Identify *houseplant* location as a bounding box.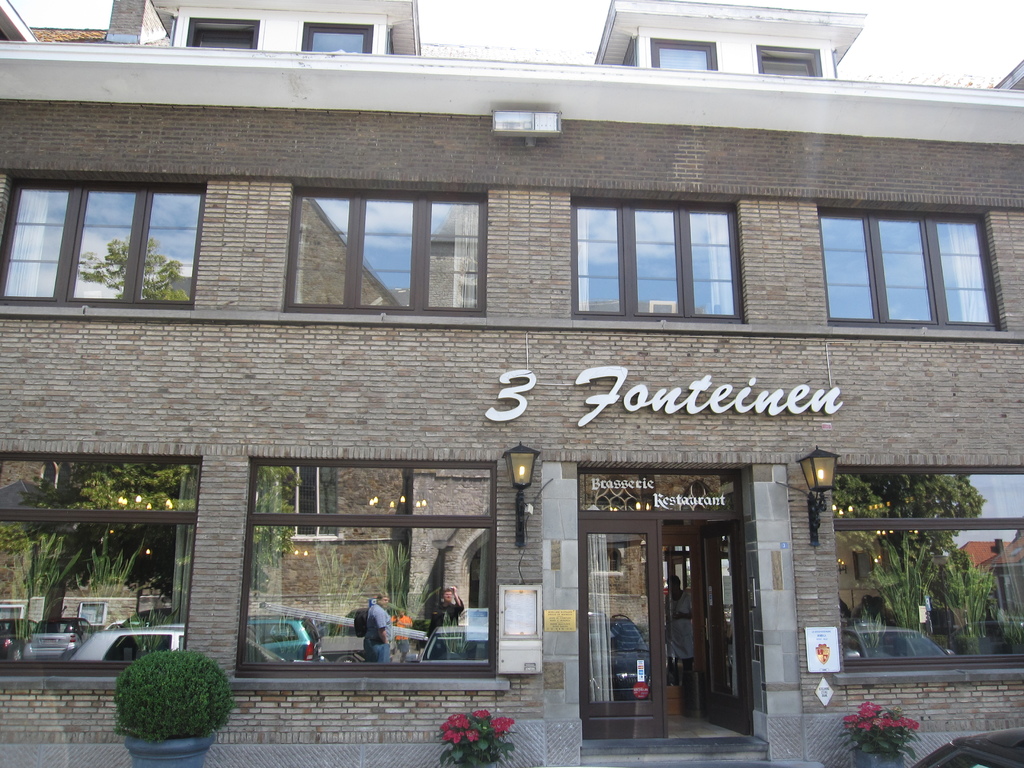
(435,712,516,767).
